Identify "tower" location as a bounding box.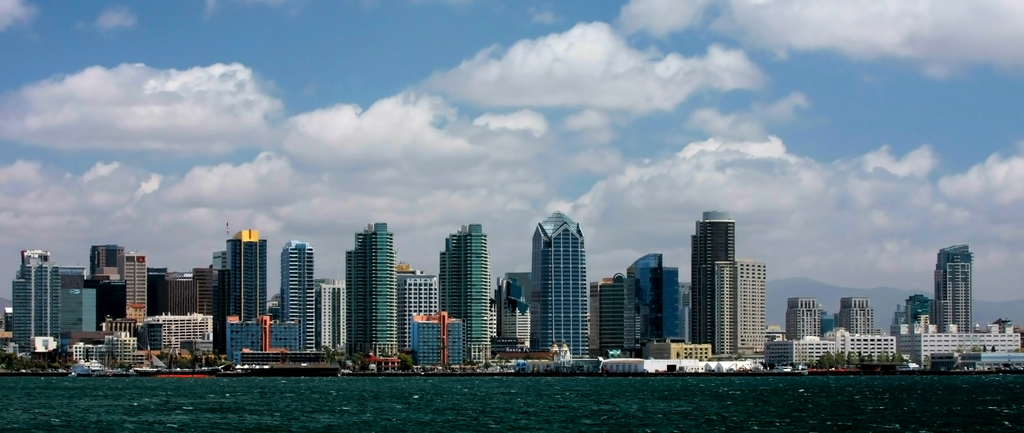
[345, 224, 397, 379].
